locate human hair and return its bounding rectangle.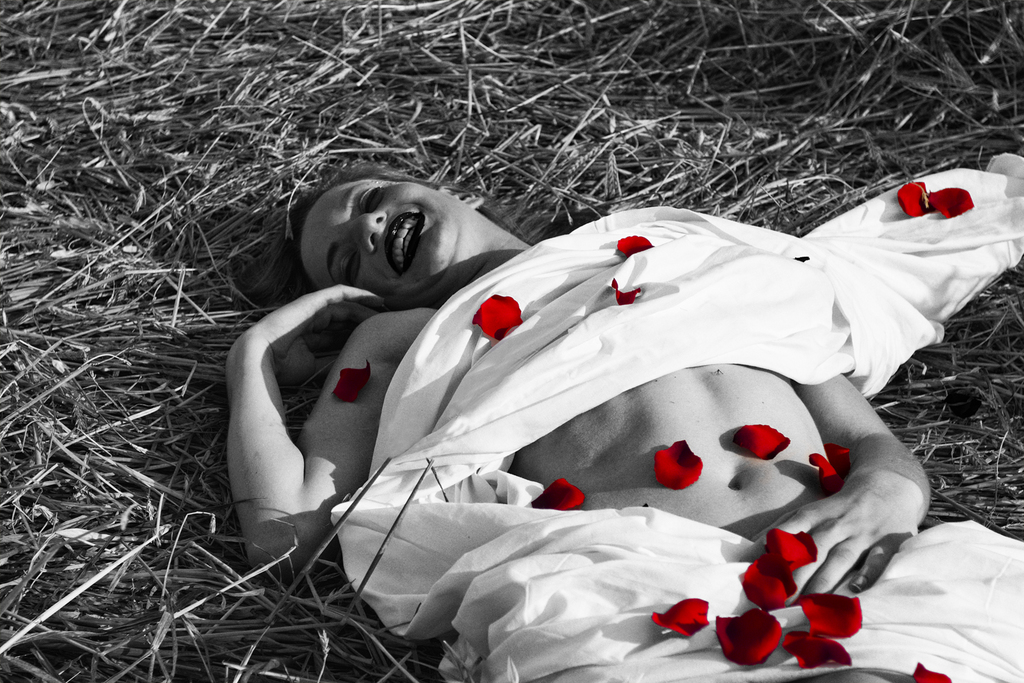
280:166:517:310.
